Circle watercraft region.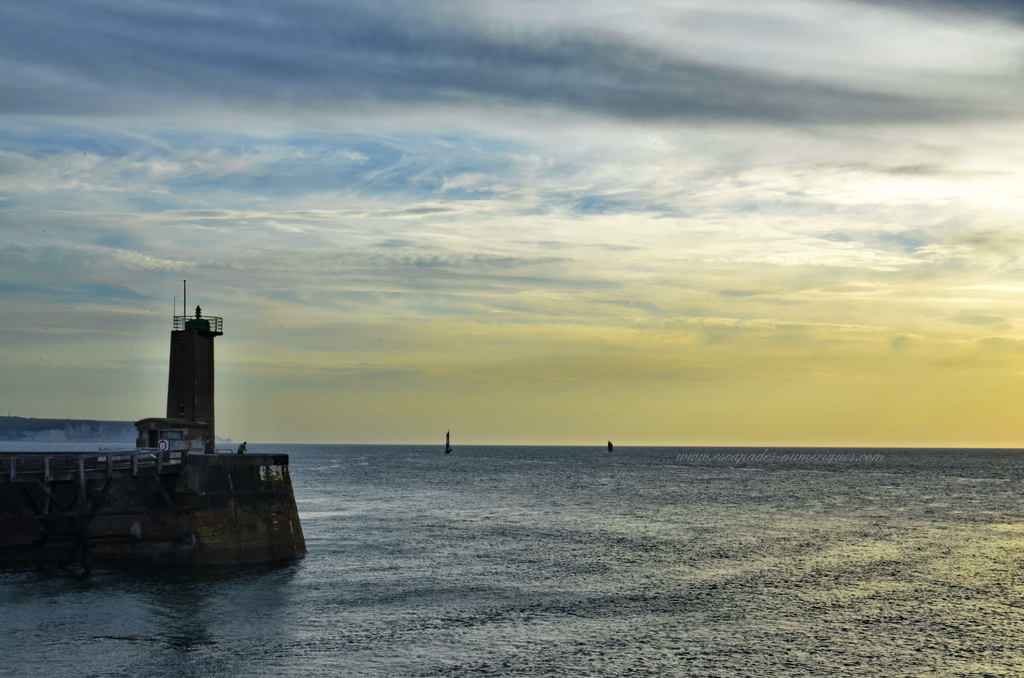
Region: 608:440:612:451.
